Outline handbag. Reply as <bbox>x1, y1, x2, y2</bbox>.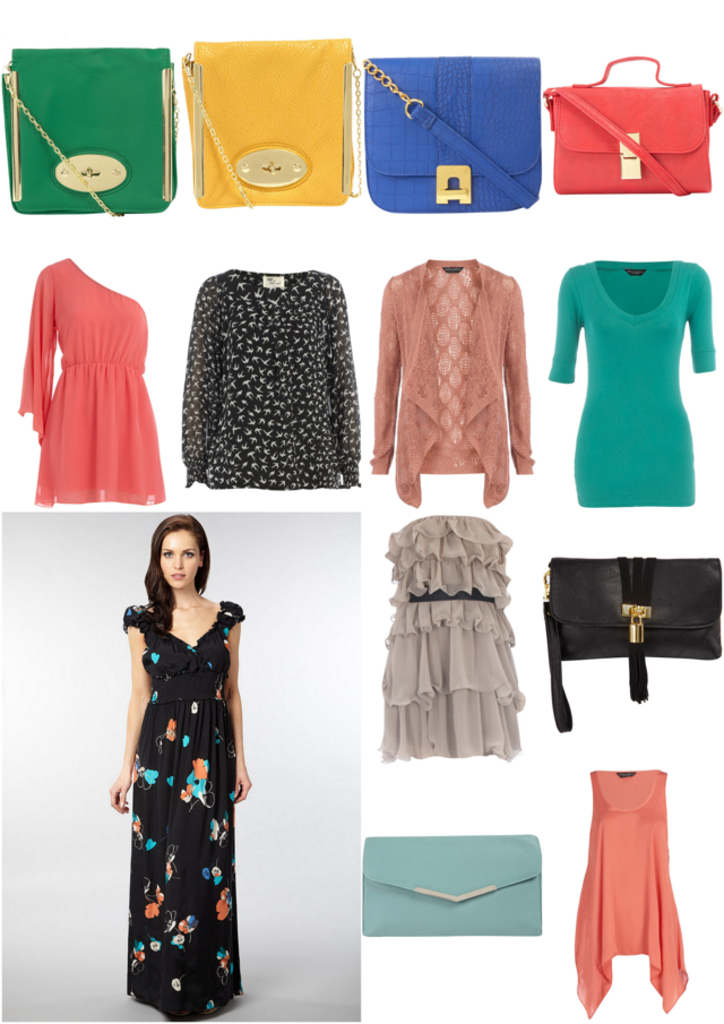
<bbox>0, 45, 180, 222</bbox>.
